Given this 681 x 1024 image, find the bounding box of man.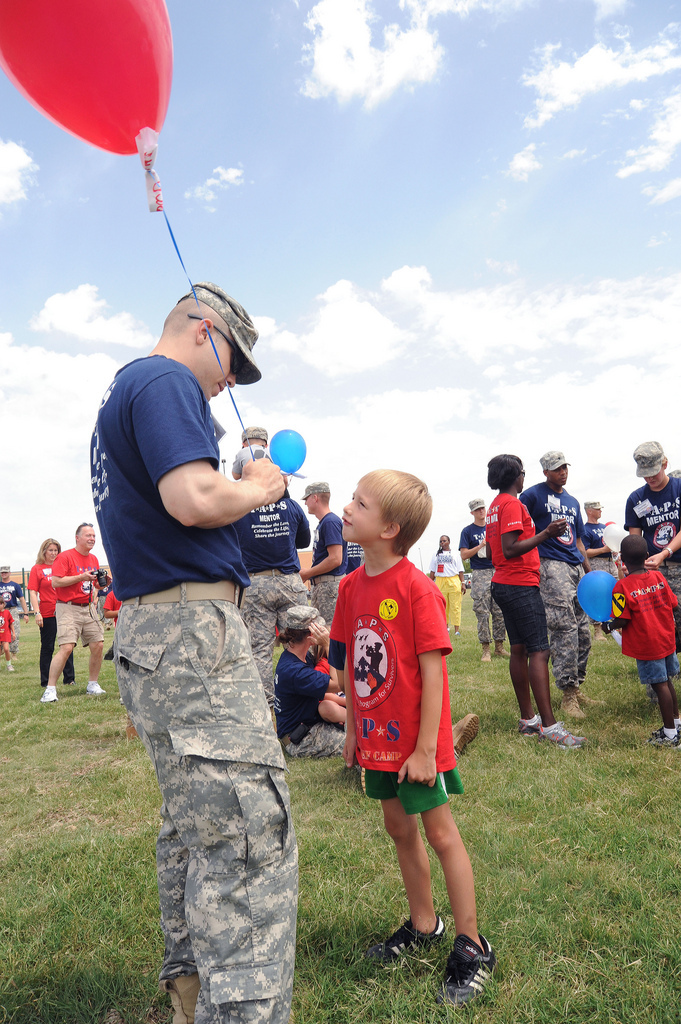
BBox(39, 526, 114, 707).
